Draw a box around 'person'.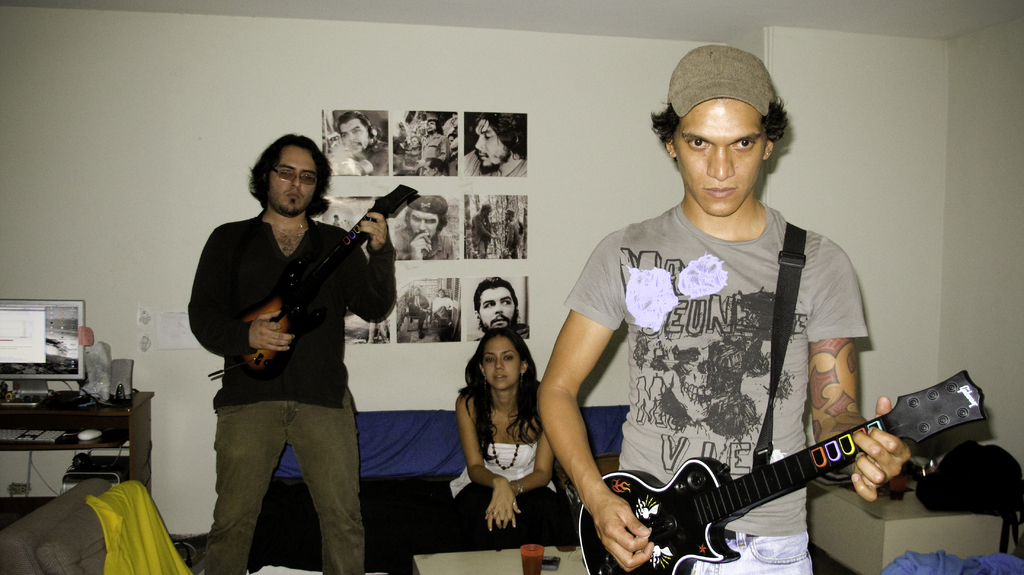
(x1=403, y1=196, x2=454, y2=261).
